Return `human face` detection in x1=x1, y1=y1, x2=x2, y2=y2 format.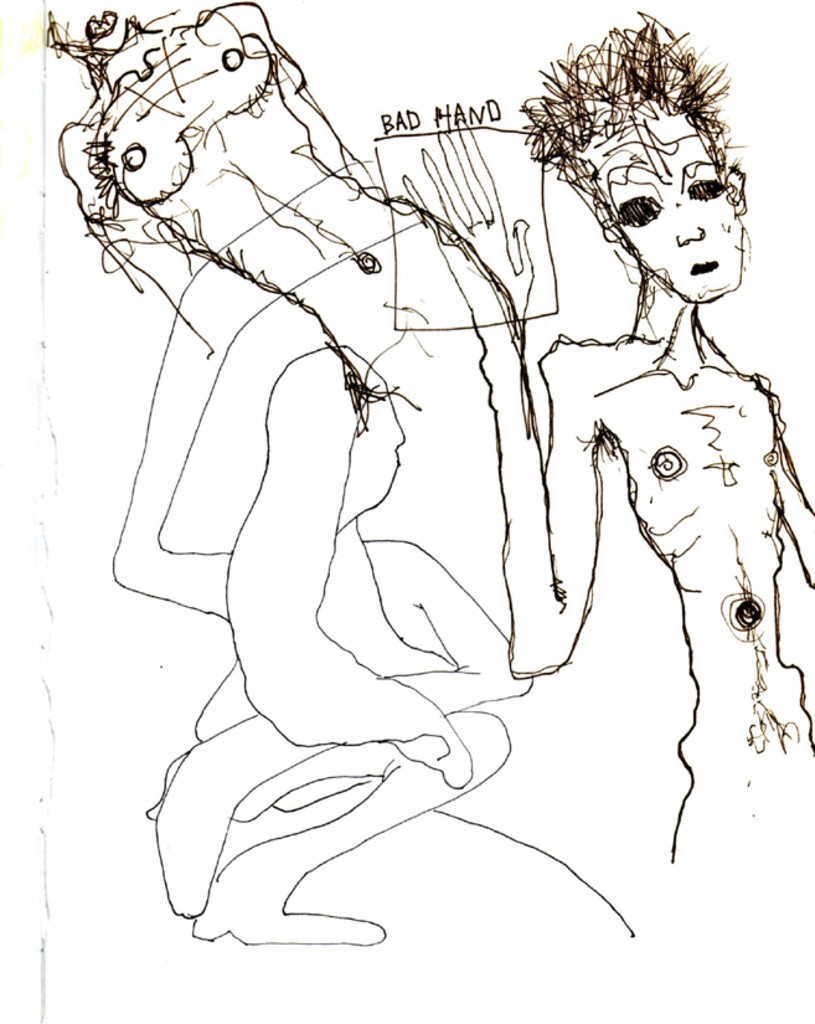
x1=582, y1=114, x2=736, y2=297.
